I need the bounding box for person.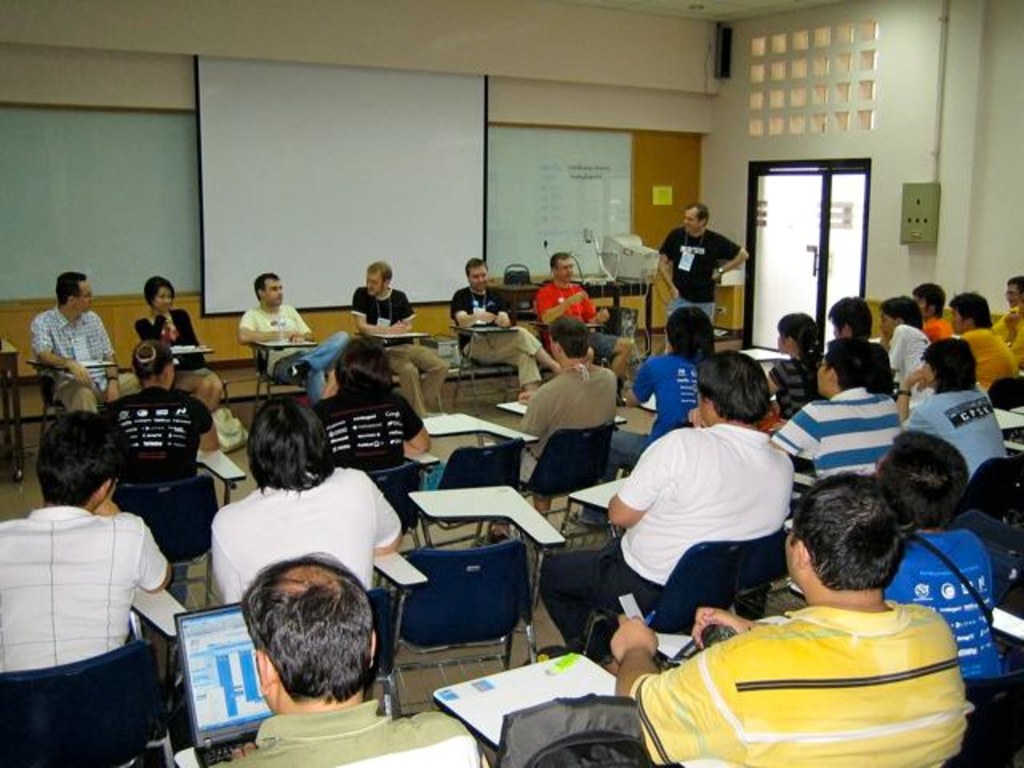
Here it is: crop(347, 256, 453, 422).
